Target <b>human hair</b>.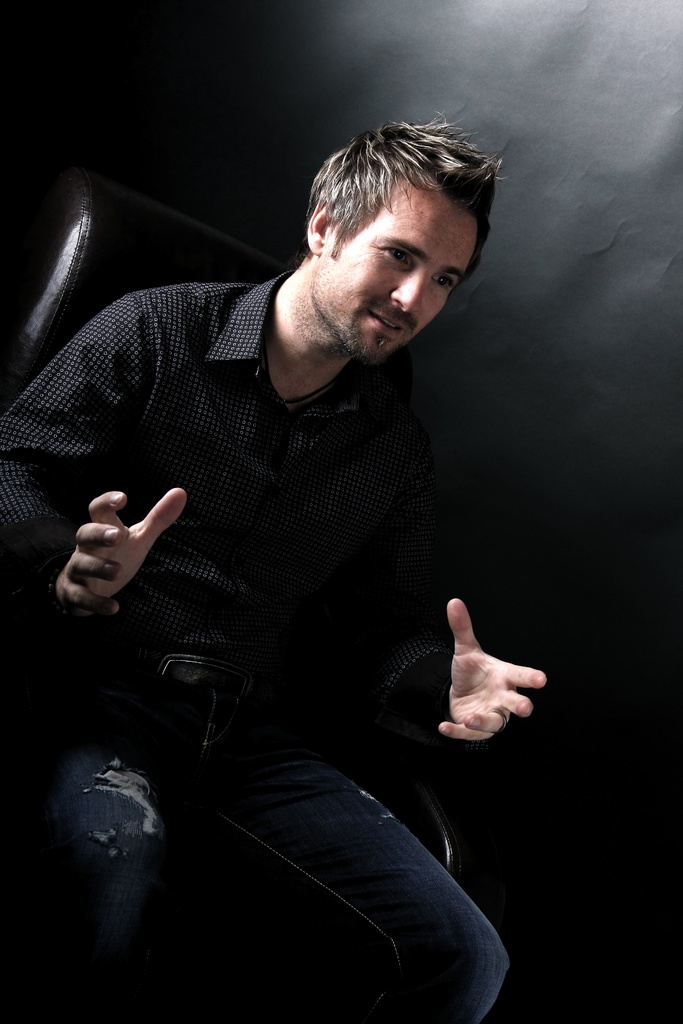
Target region: box(304, 112, 496, 289).
